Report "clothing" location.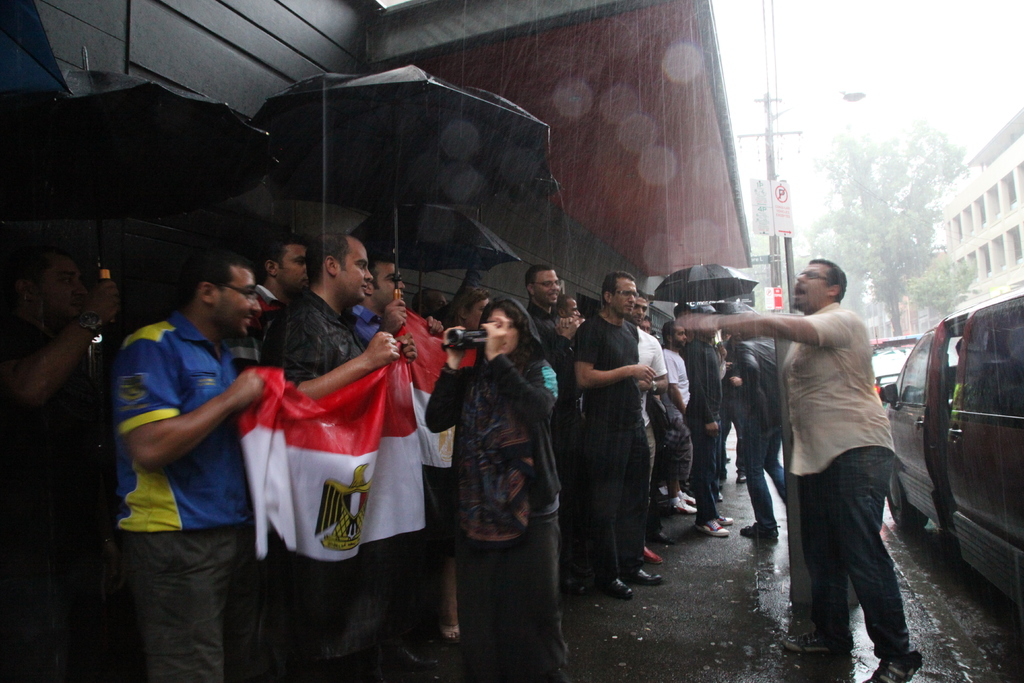
Report: Rect(226, 277, 286, 416).
